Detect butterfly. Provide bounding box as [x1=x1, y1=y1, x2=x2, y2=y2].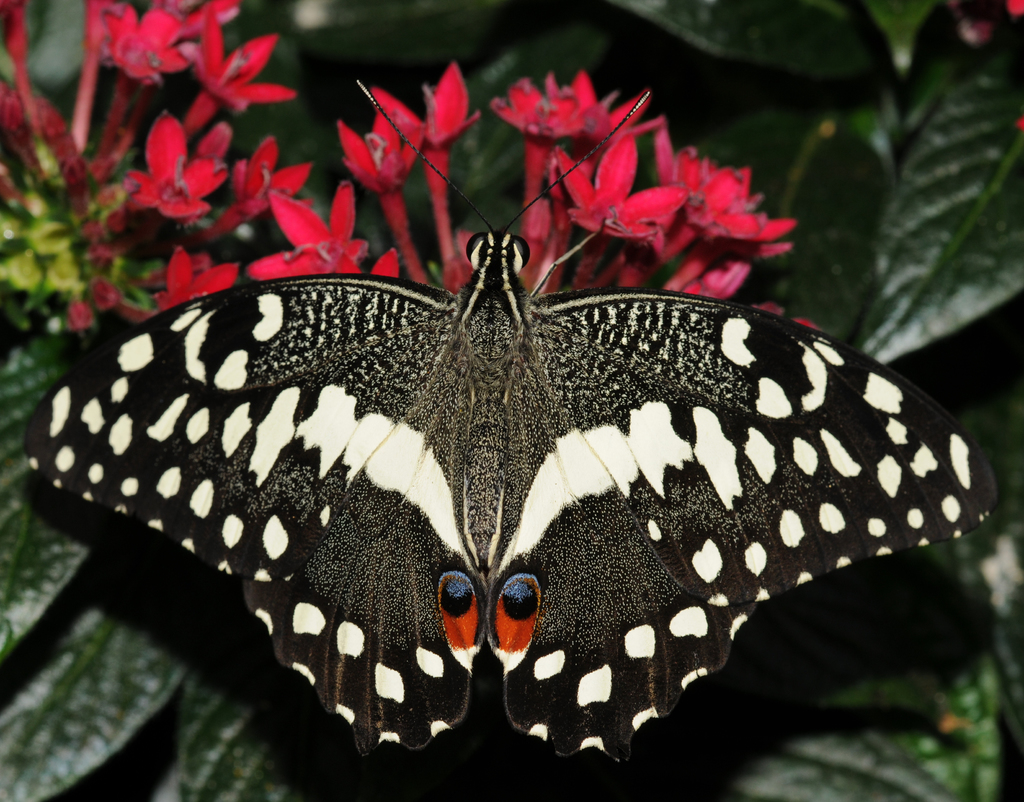
[x1=54, y1=44, x2=985, y2=767].
